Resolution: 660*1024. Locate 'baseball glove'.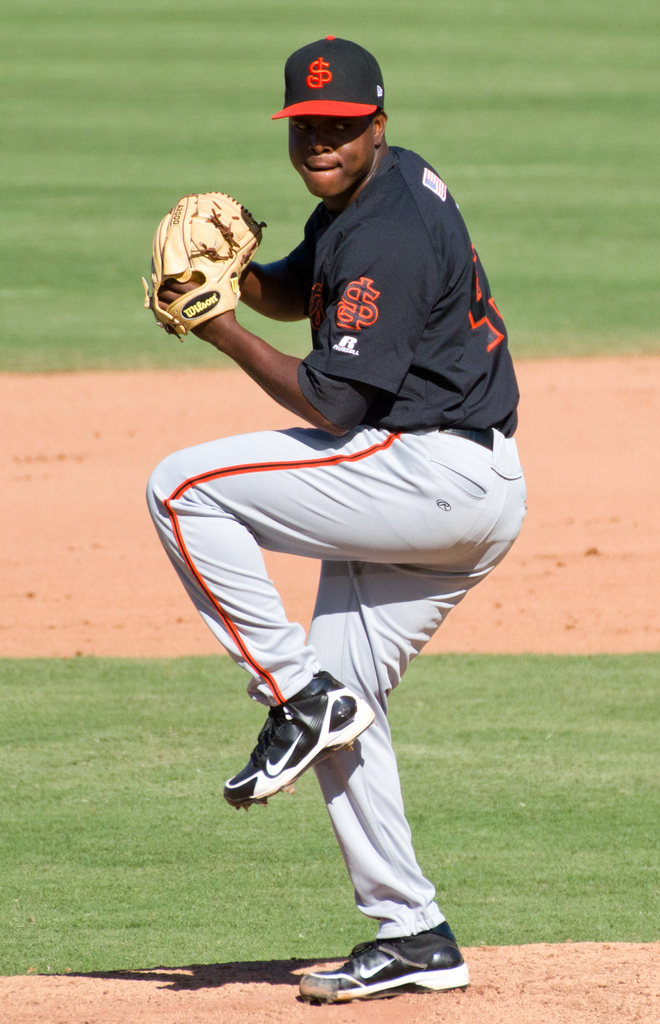
bbox=[135, 189, 271, 342].
